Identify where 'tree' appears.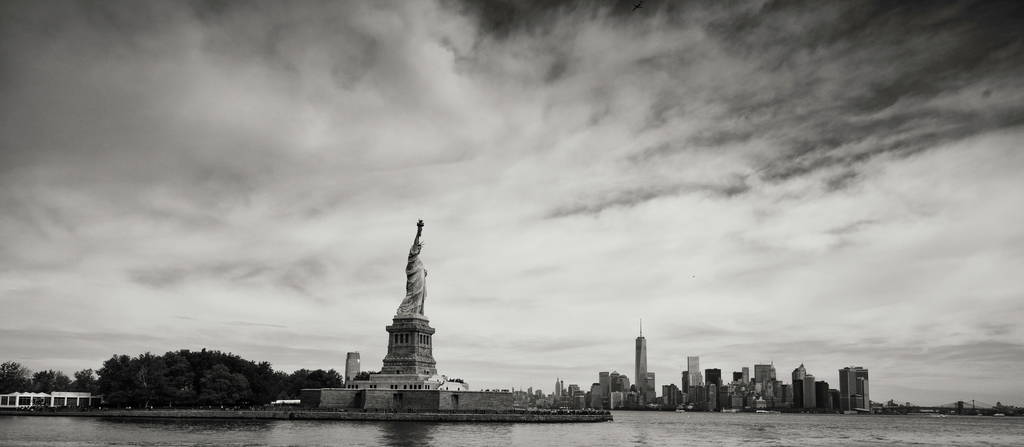
Appears at {"left": 0, "top": 359, "right": 27, "bottom": 395}.
